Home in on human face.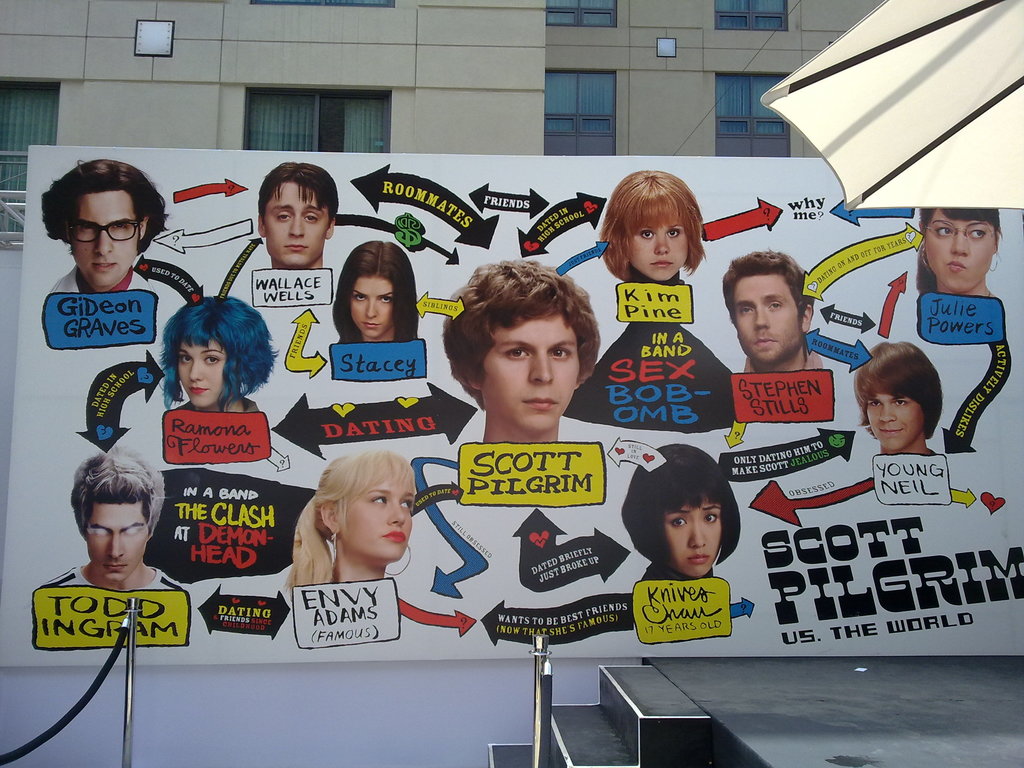
Homed in at 177,342,225,407.
